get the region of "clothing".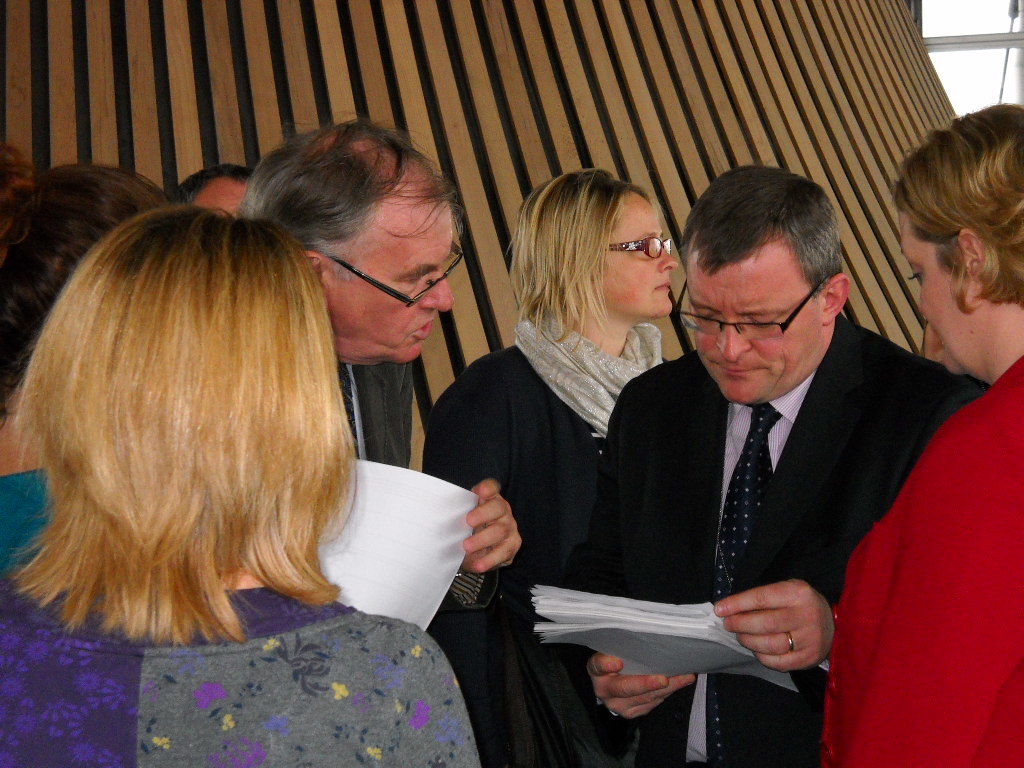
<box>0,579,466,767</box>.
